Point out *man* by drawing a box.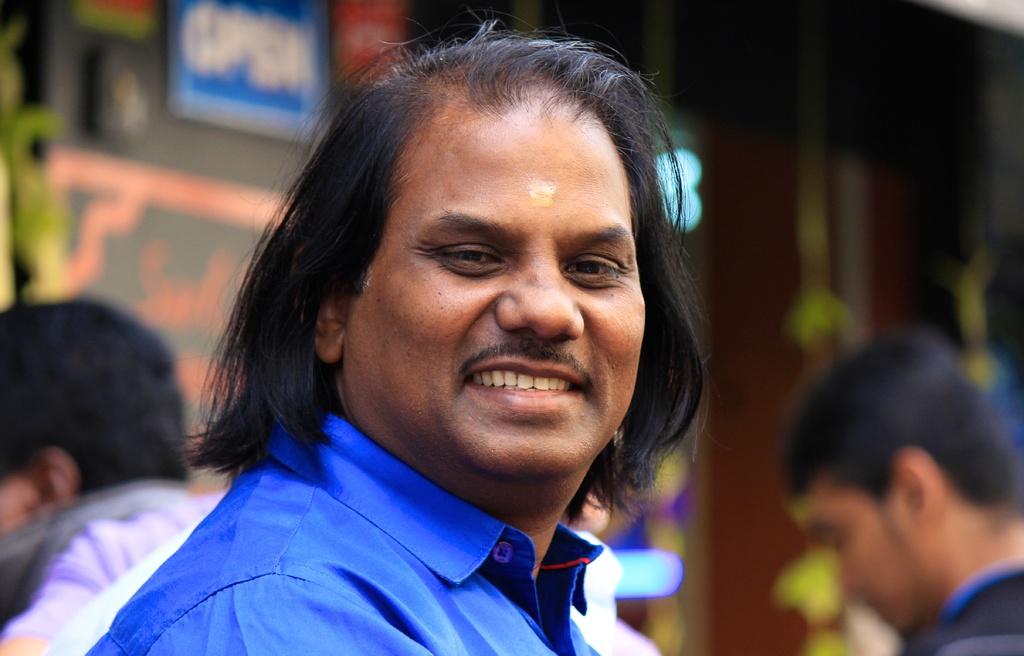
{"x1": 0, "y1": 290, "x2": 229, "y2": 655}.
